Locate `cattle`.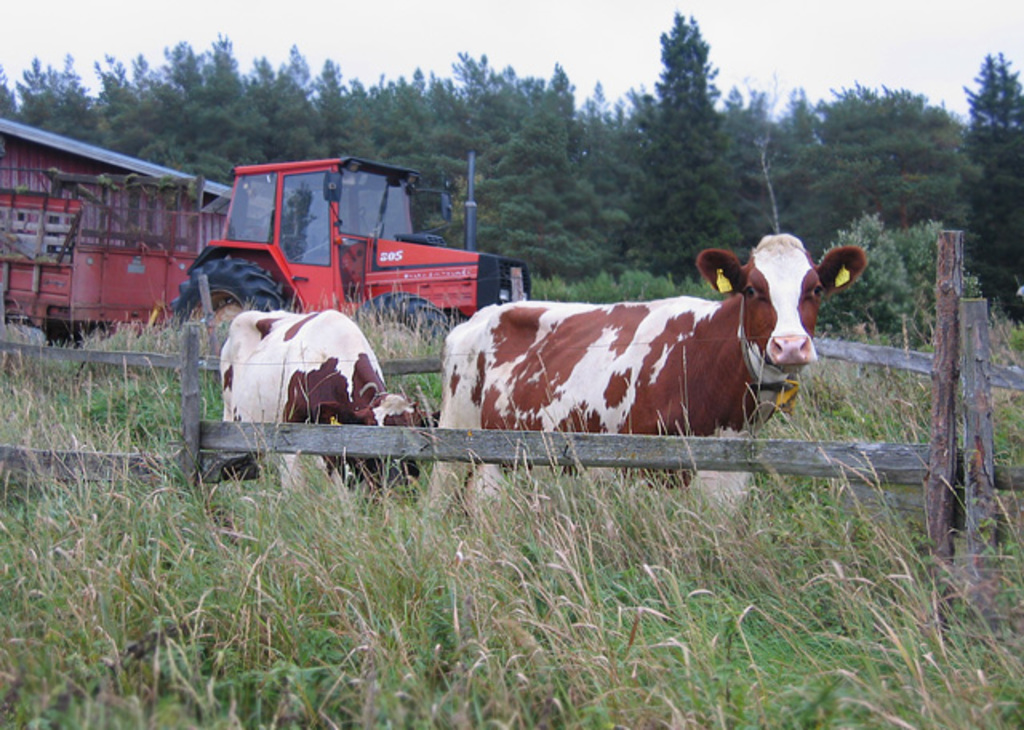
Bounding box: <region>438, 235, 856, 498</region>.
